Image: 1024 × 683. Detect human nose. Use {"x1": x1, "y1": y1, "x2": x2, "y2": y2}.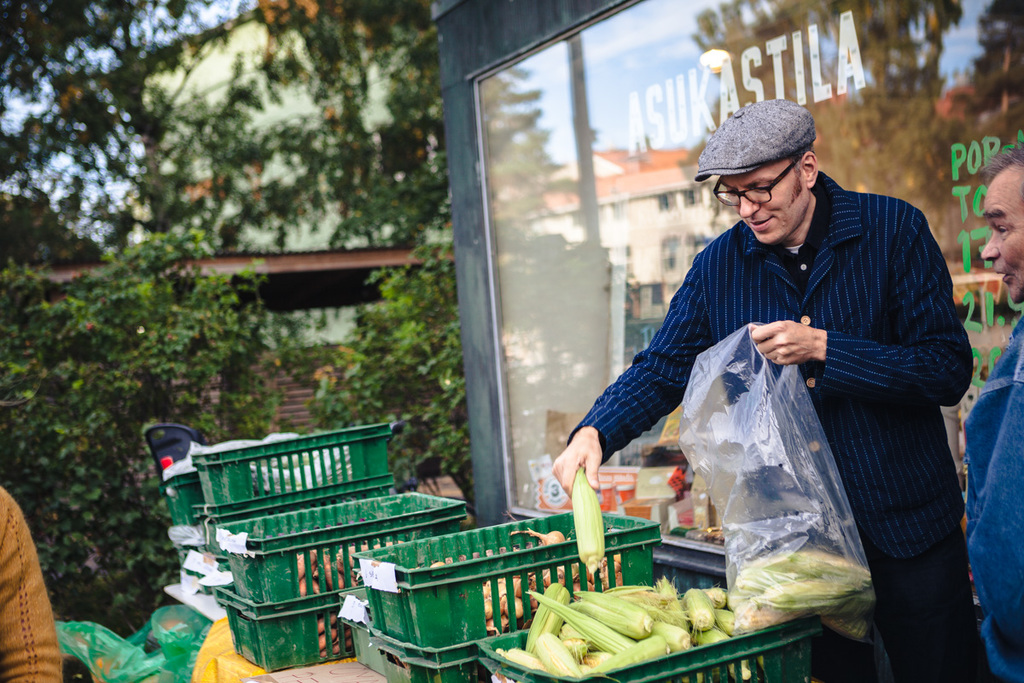
{"x1": 979, "y1": 230, "x2": 998, "y2": 270}.
